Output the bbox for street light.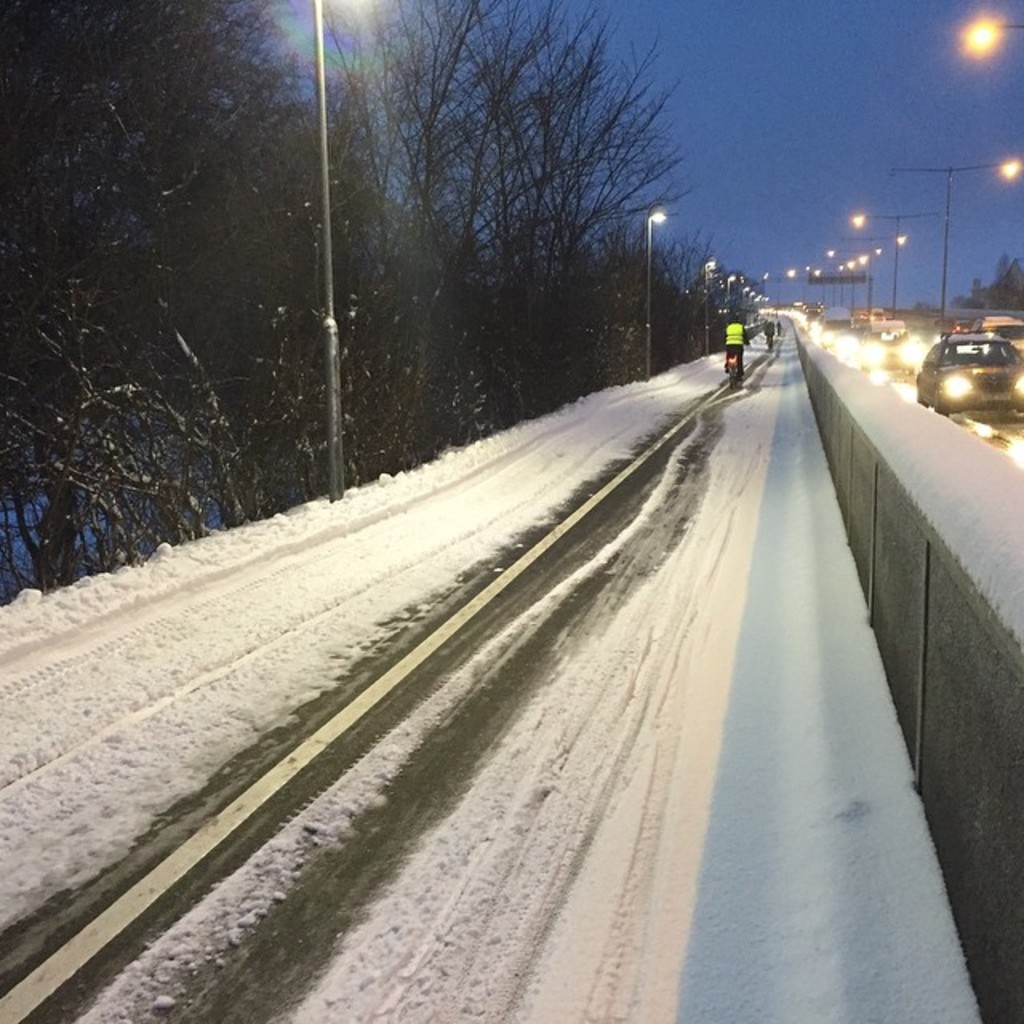
crop(848, 208, 942, 318).
